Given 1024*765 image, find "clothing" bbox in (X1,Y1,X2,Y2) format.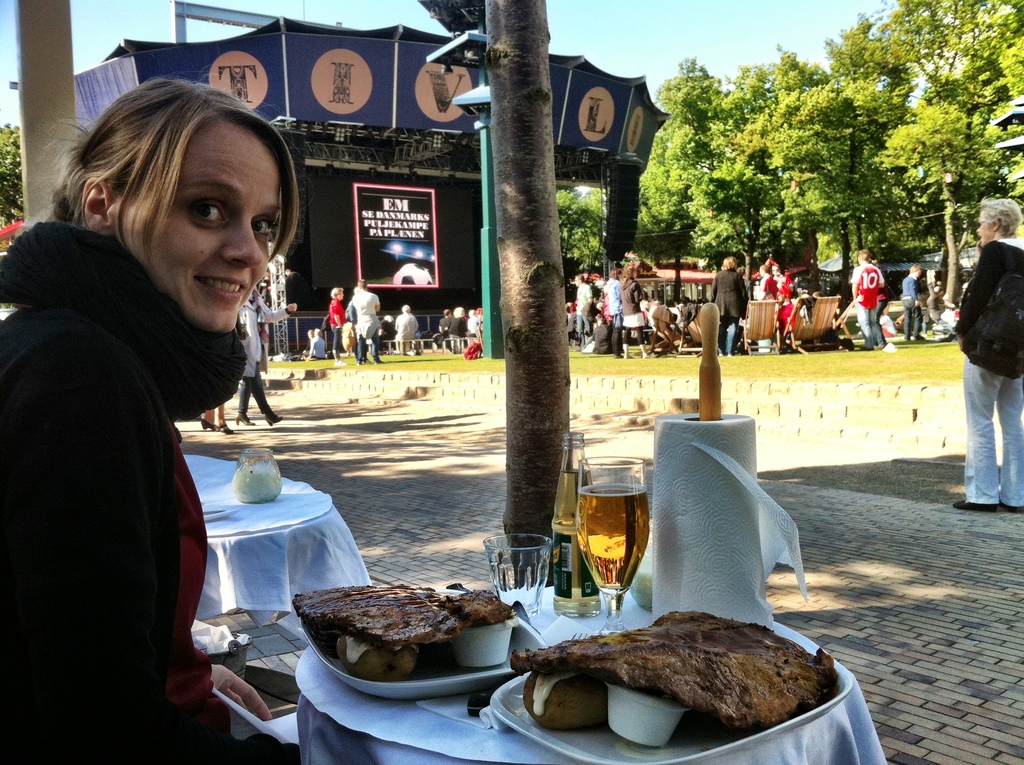
(237,290,290,417).
